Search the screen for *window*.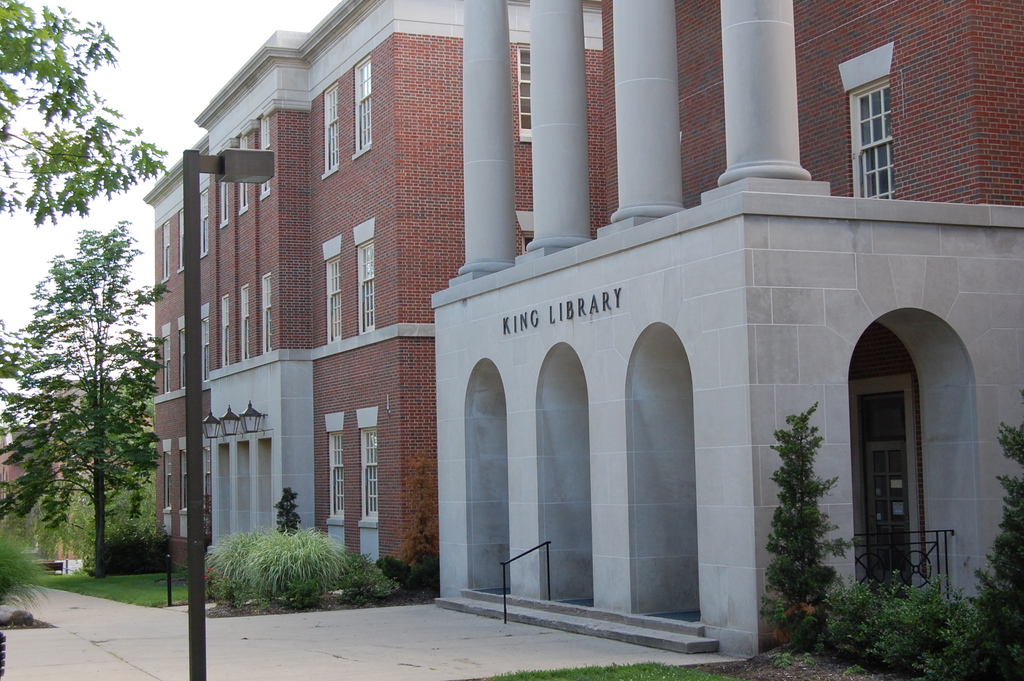
Found at rect(241, 290, 251, 359).
